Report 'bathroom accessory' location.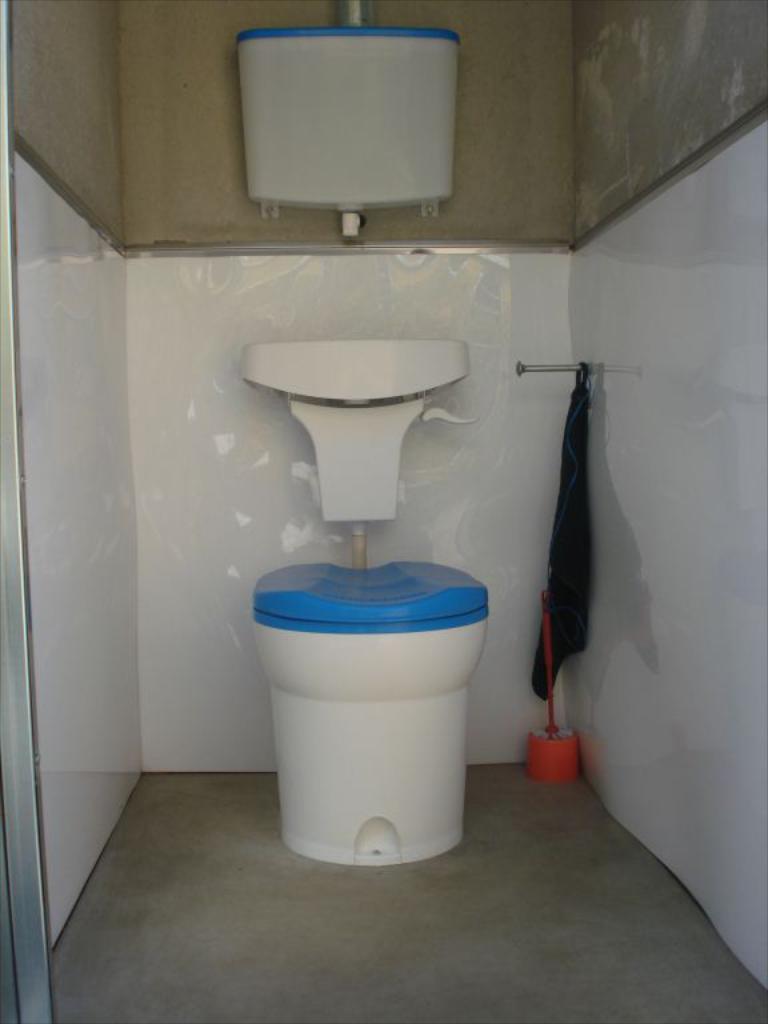
Report: 516, 360, 584, 377.
